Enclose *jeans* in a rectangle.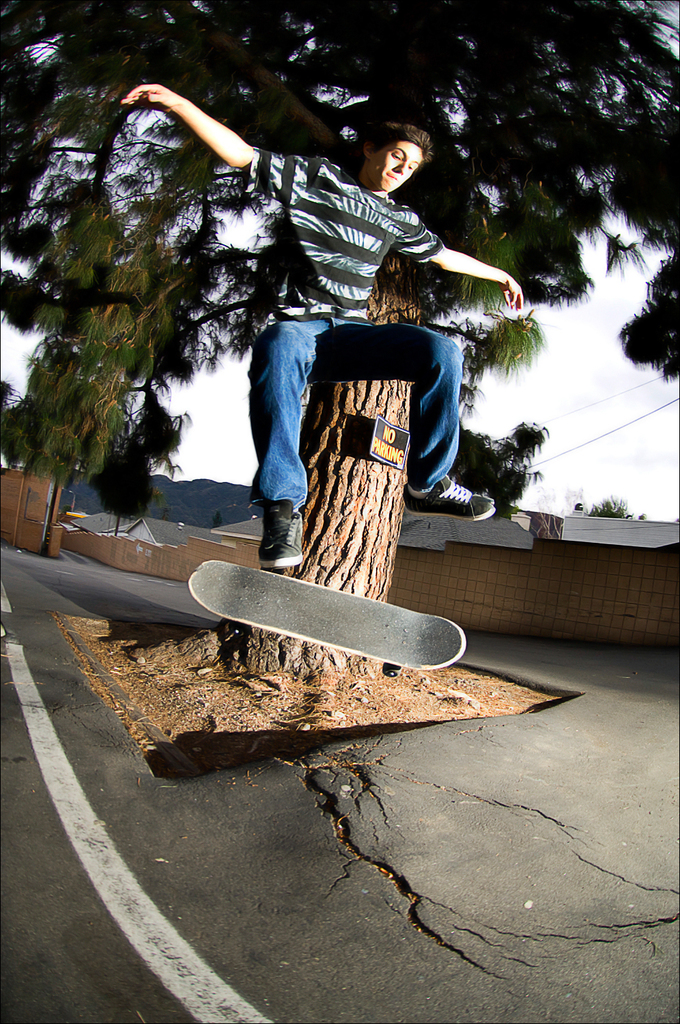
251:317:464:513.
